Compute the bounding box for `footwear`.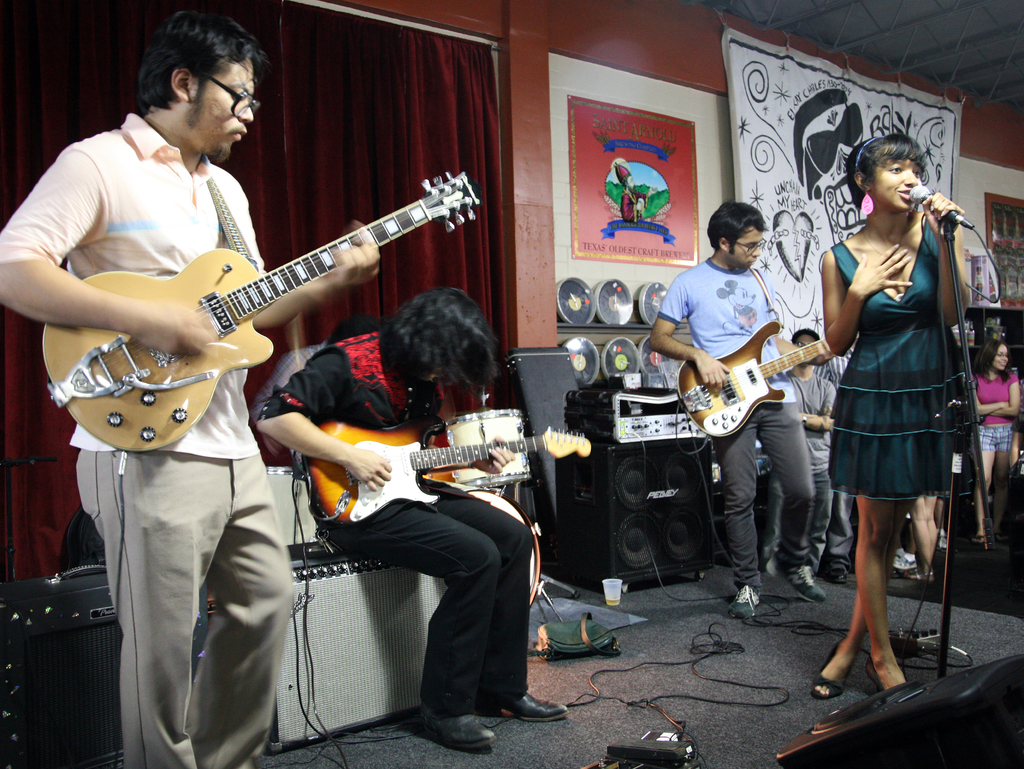
left=419, top=713, right=494, bottom=751.
